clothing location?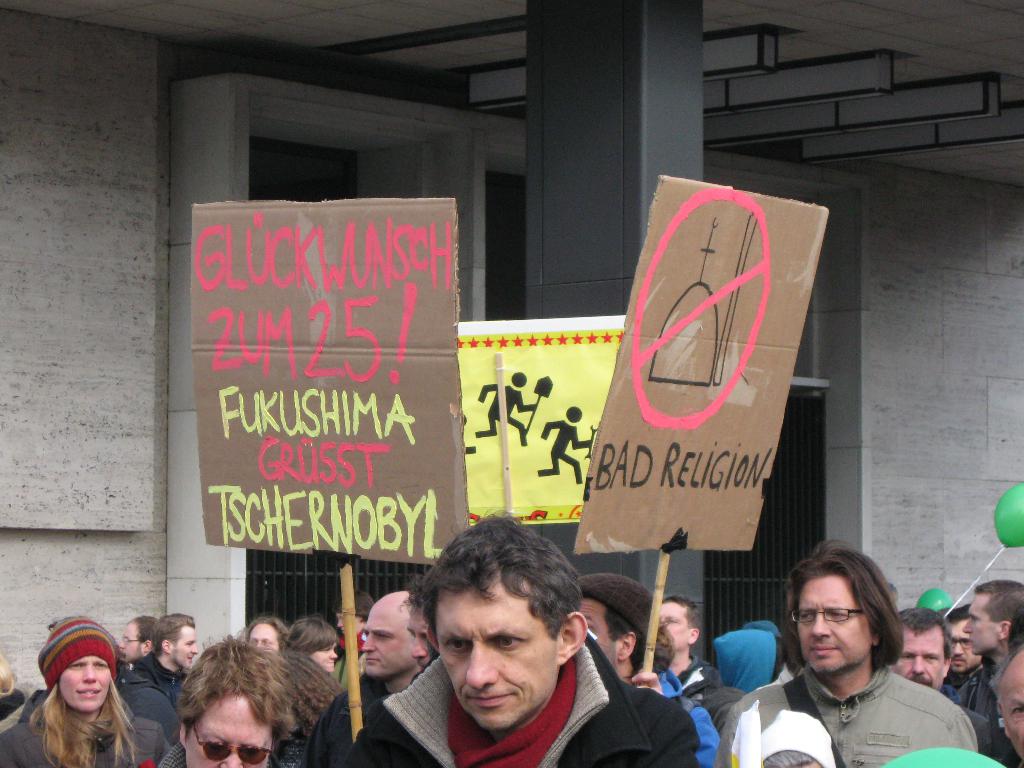
x1=124, y1=680, x2=198, y2=724
